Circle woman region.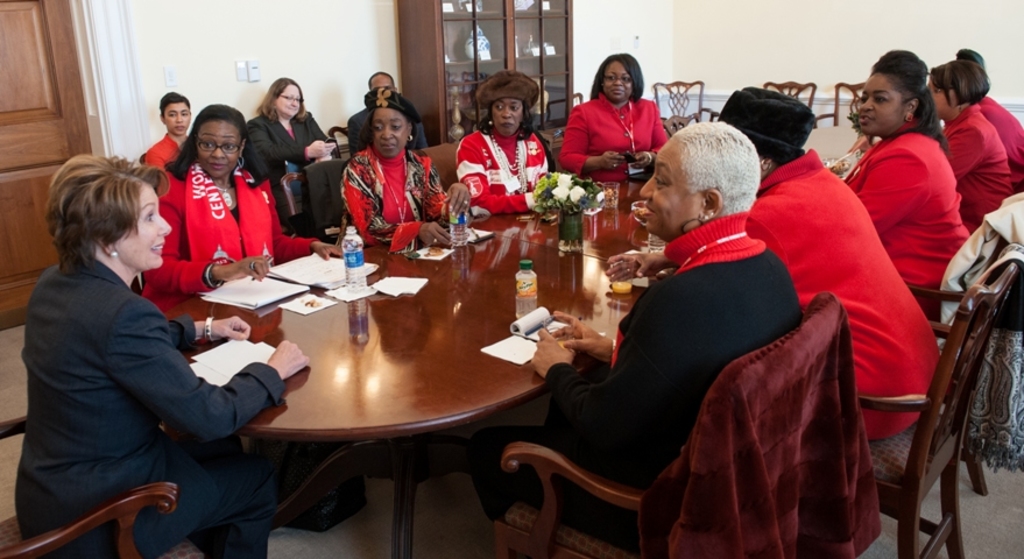
Region: bbox=[562, 52, 673, 182].
